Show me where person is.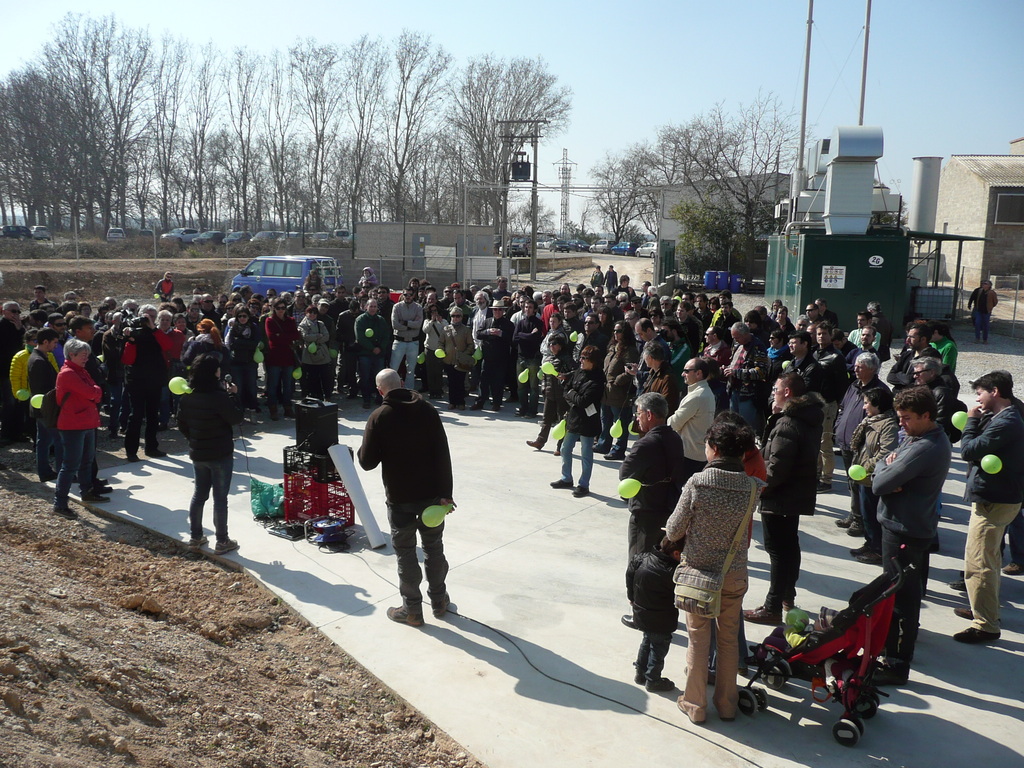
person is at box=[360, 364, 461, 641].
